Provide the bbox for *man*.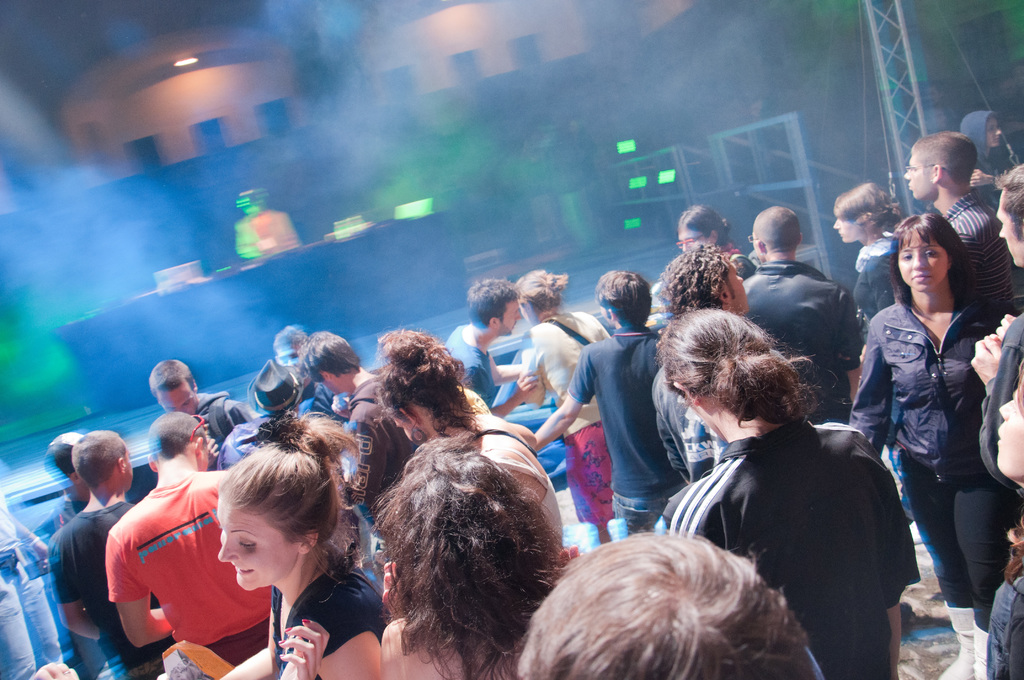
442, 280, 540, 419.
